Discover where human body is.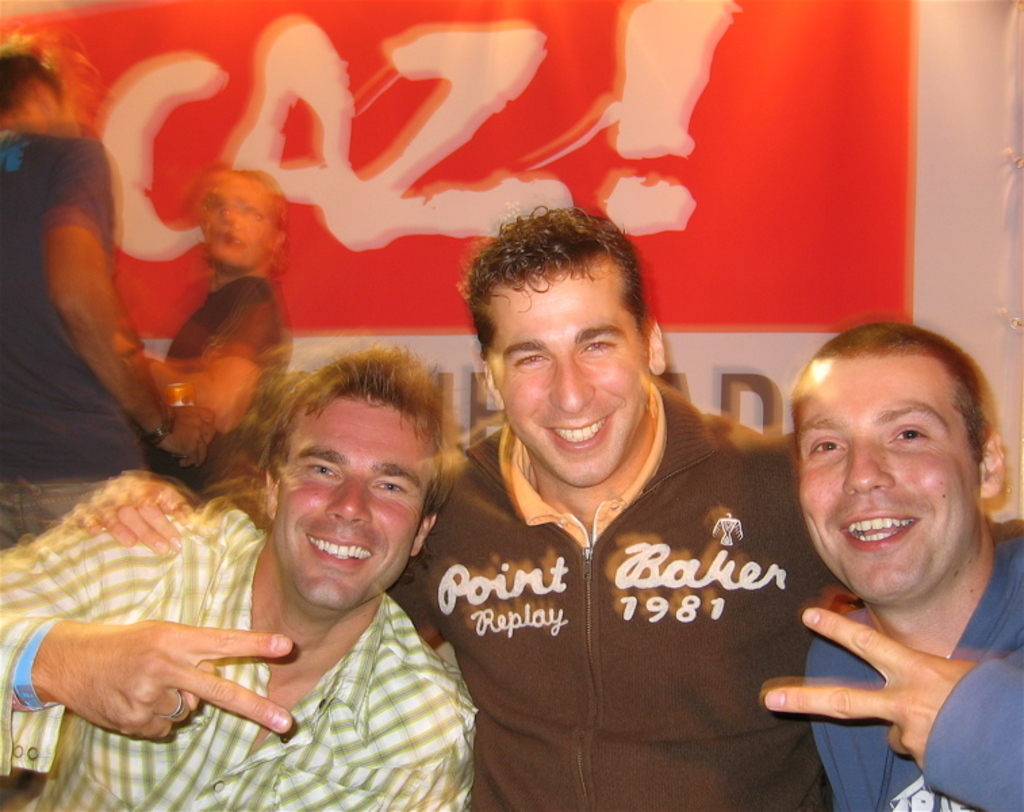
Discovered at <region>762, 321, 1023, 811</region>.
